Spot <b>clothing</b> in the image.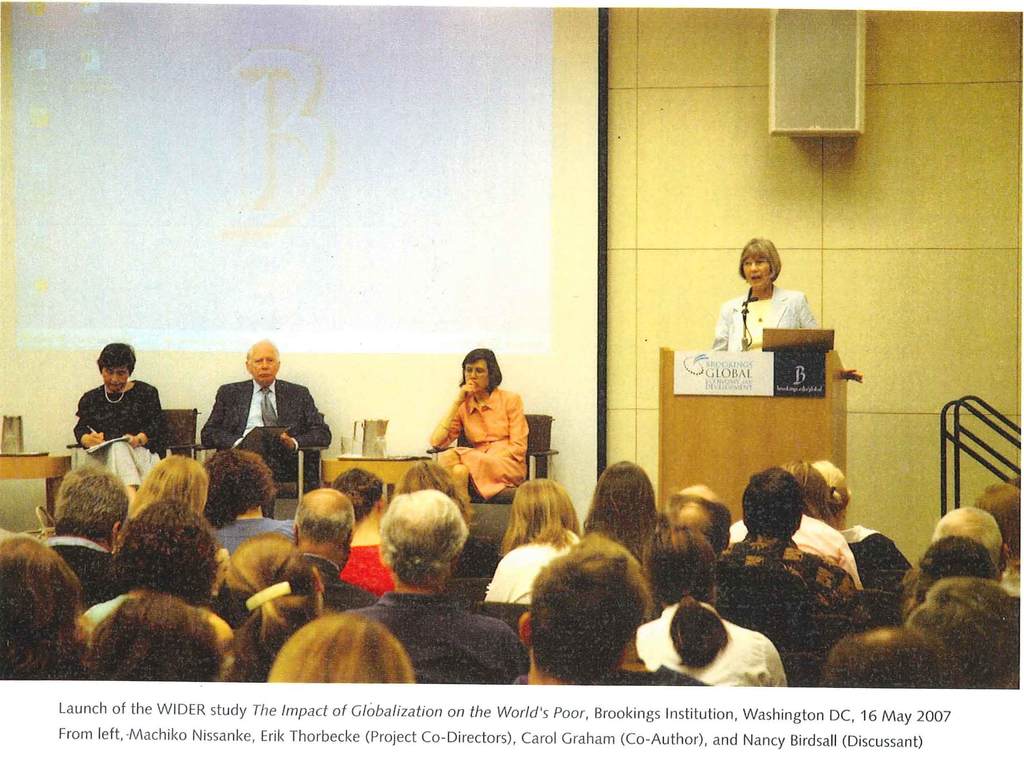
<b>clothing</b> found at [424, 382, 532, 507].
